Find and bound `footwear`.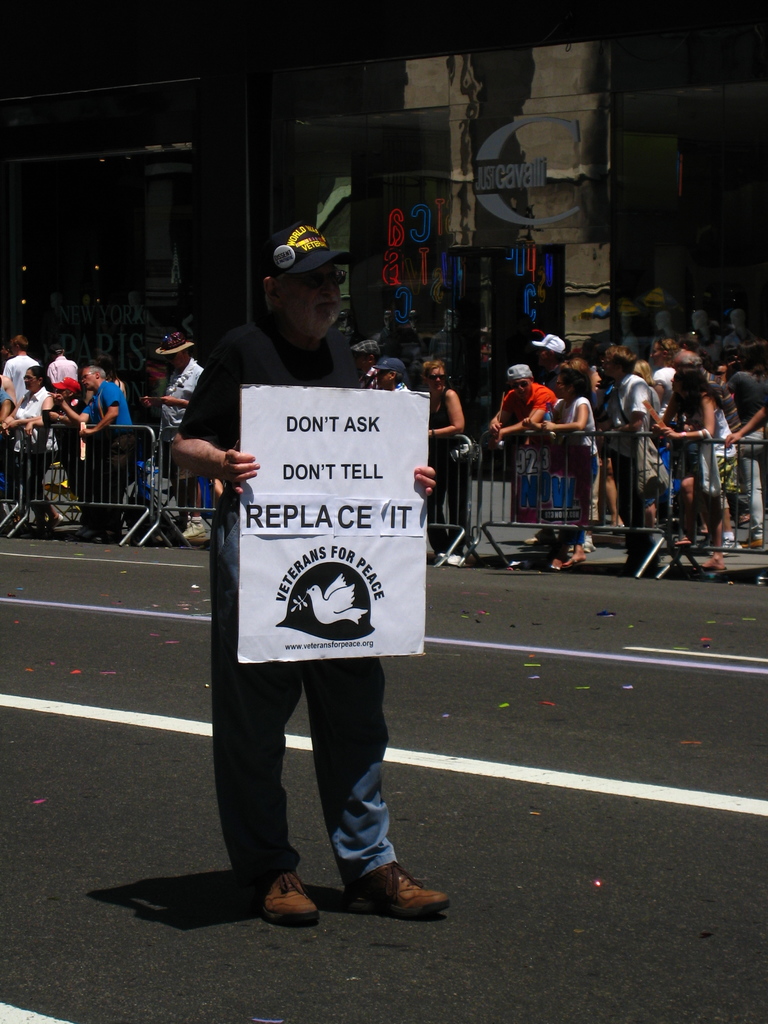
Bound: 583:531:591:552.
